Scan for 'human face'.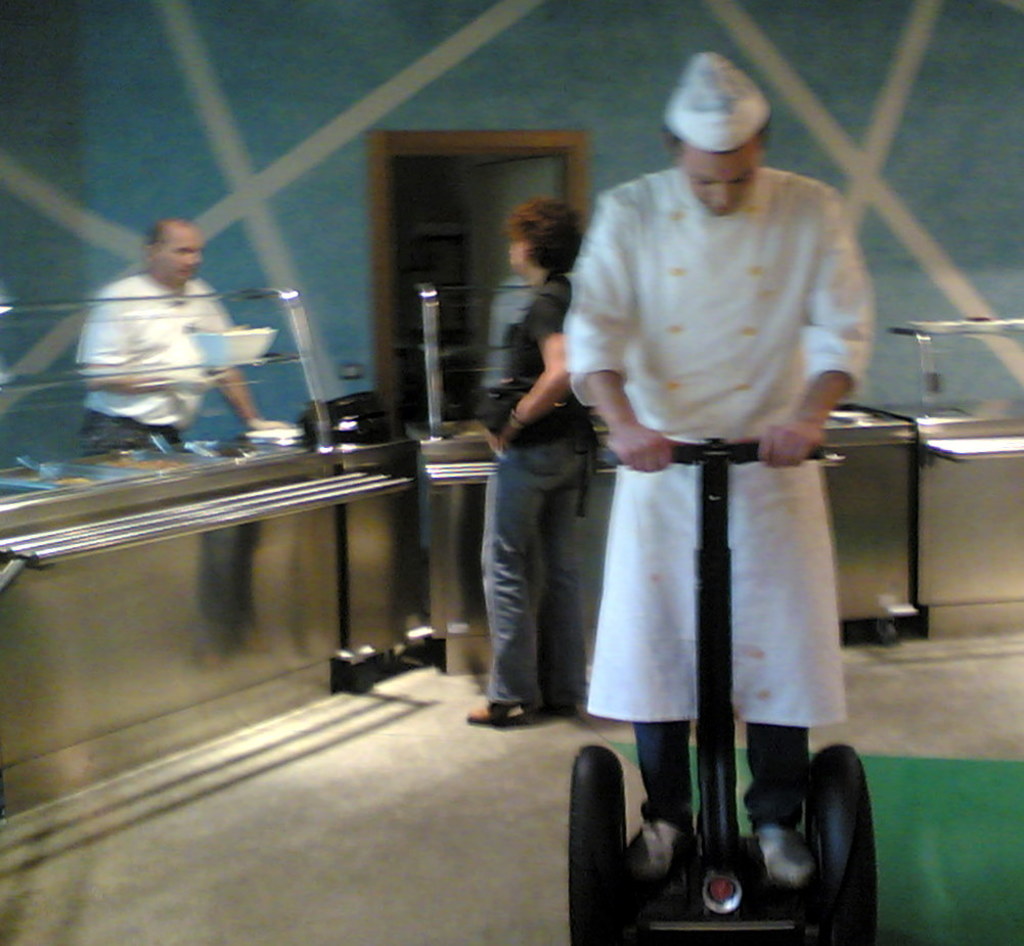
Scan result: region(682, 154, 756, 213).
